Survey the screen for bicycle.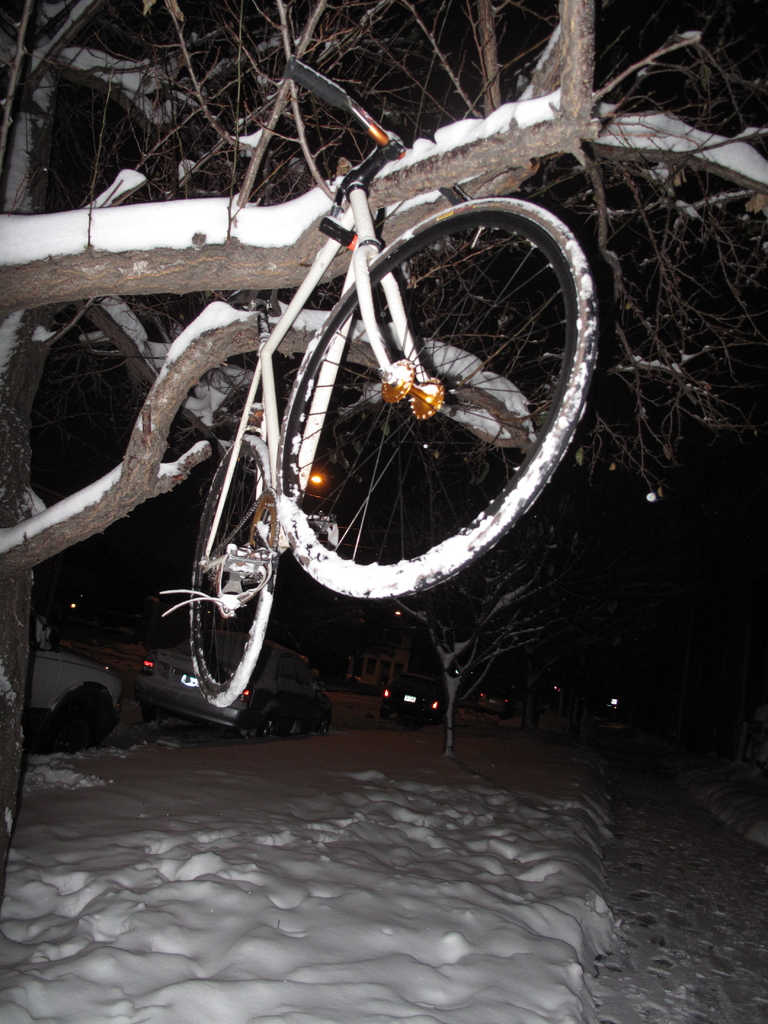
Survey found: <region>119, 25, 611, 732</region>.
